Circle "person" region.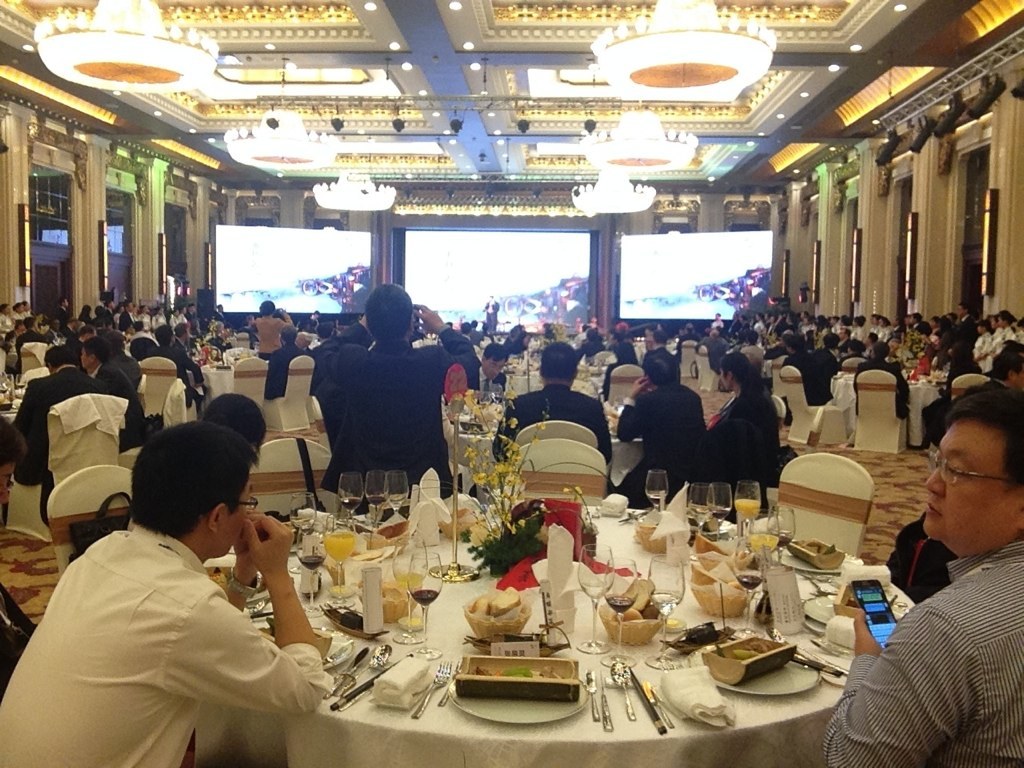
Region: <bbox>324, 313, 342, 342</bbox>.
